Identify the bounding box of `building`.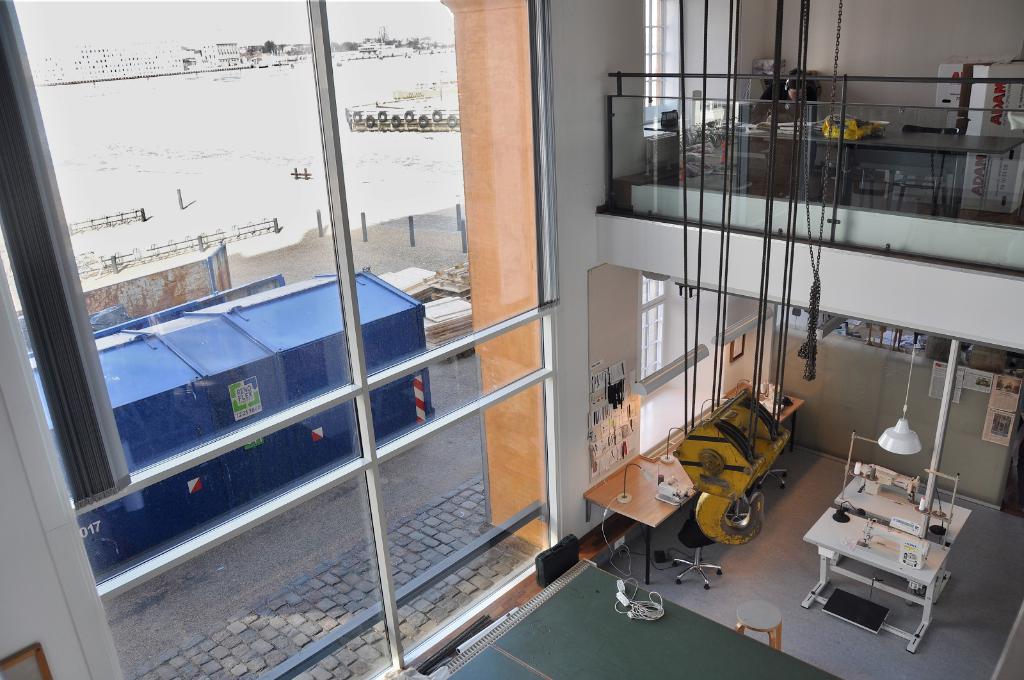
box=[0, 0, 1023, 679].
